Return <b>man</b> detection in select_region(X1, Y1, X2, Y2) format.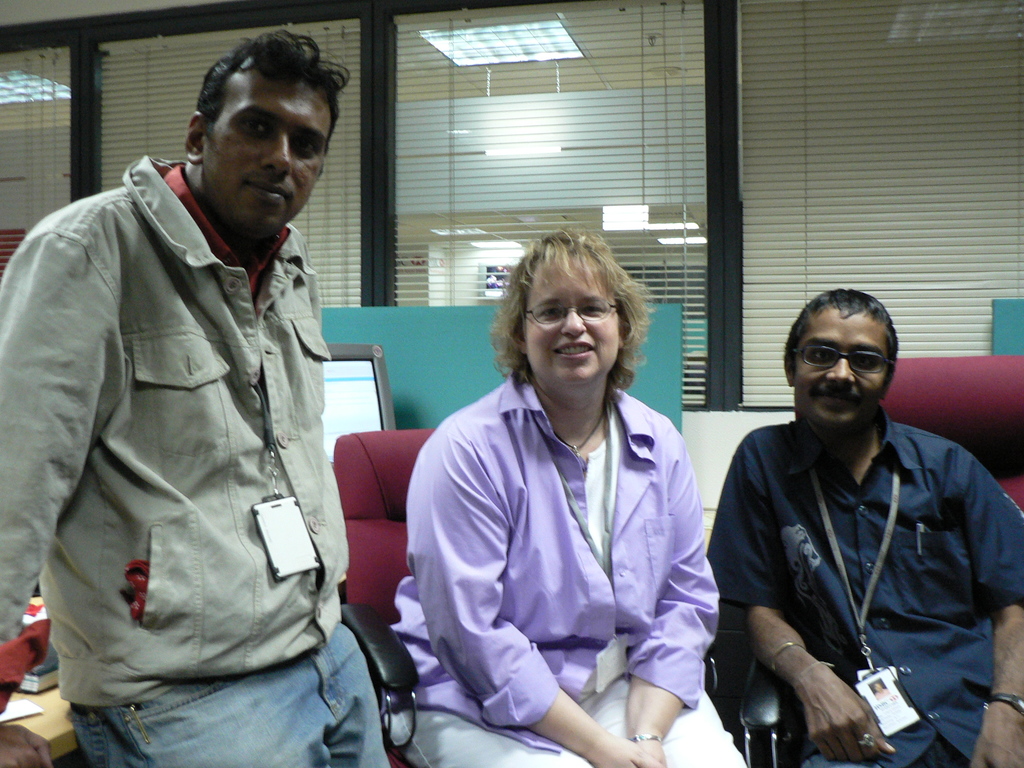
select_region(700, 273, 1017, 767).
